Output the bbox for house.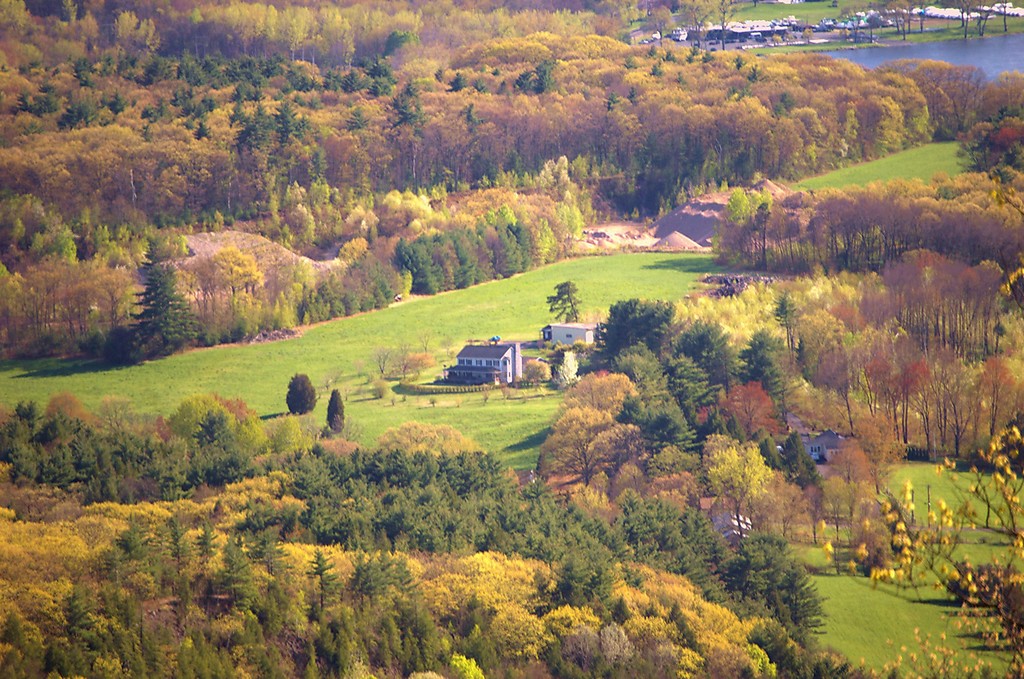
locate(539, 317, 609, 358).
